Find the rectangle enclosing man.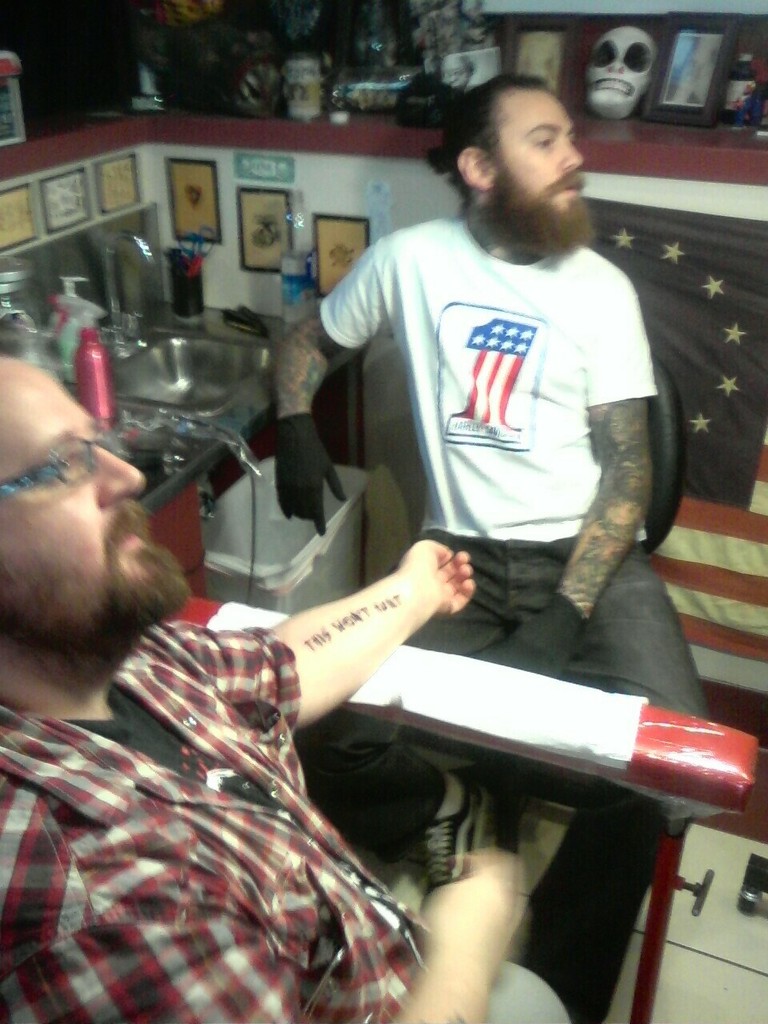
rect(0, 342, 577, 1023).
